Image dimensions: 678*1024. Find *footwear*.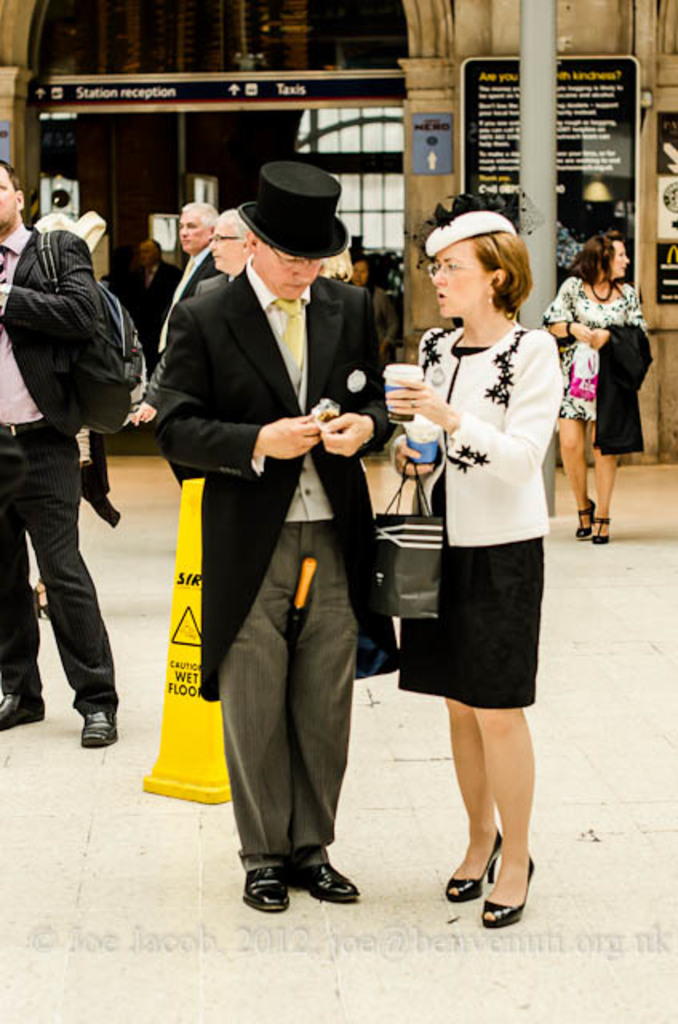
[0, 693, 45, 728].
